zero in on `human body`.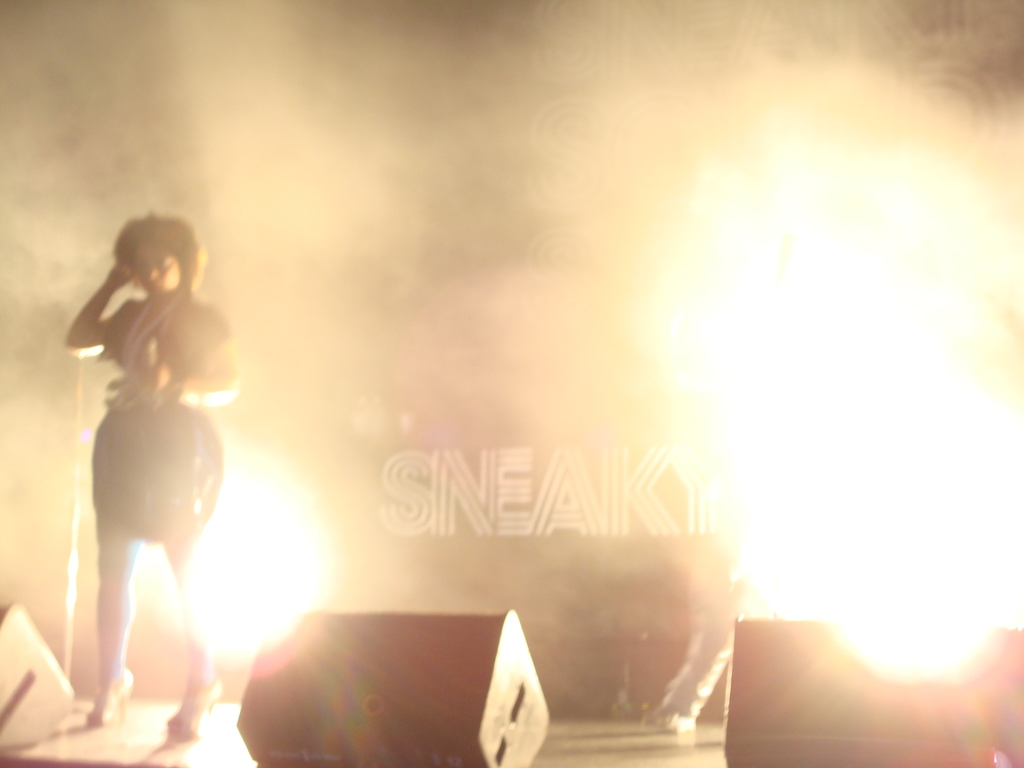
Zeroed in: locate(62, 230, 229, 712).
